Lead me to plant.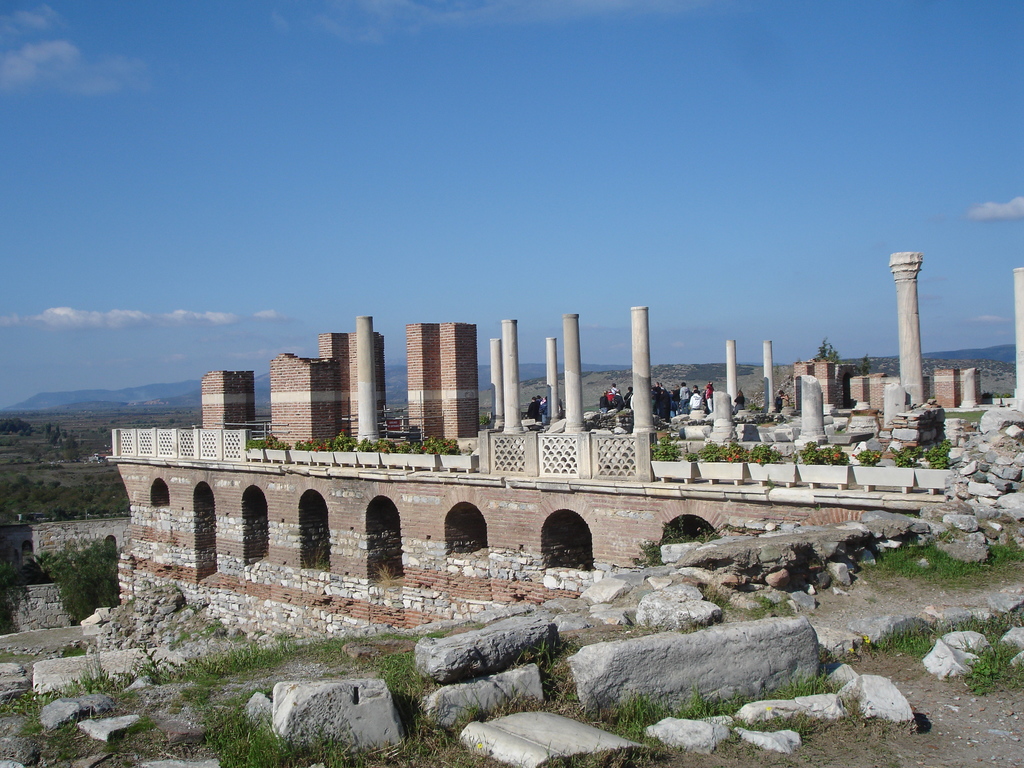
Lead to <bbox>959, 616, 1021, 700</bbox>.
